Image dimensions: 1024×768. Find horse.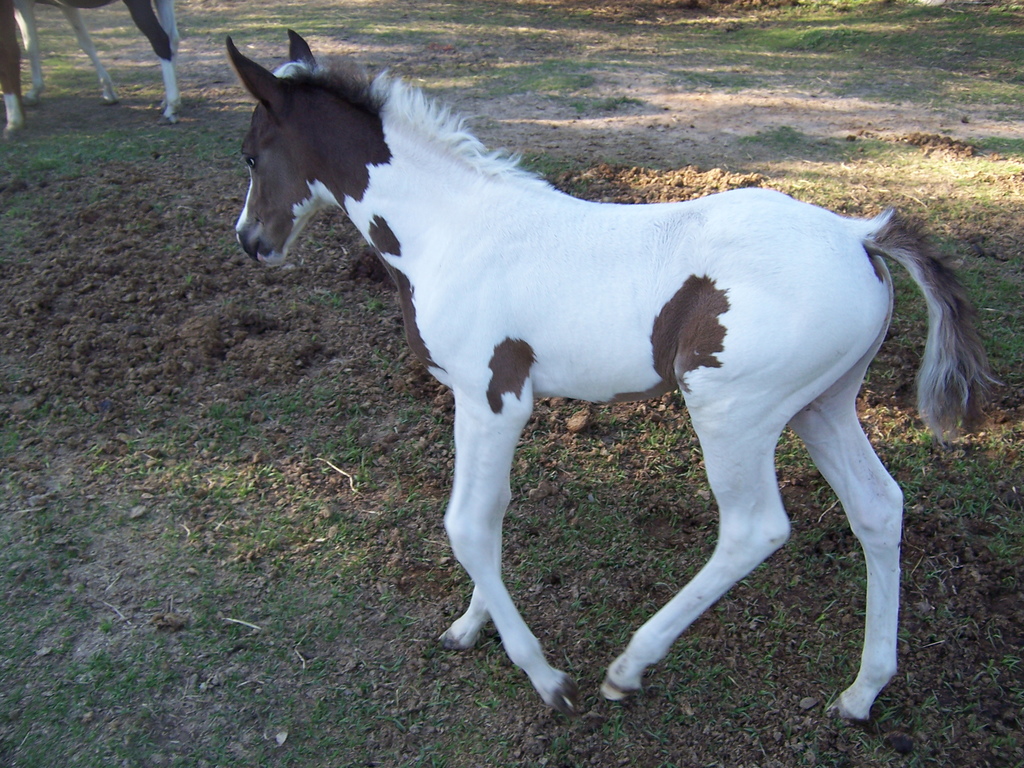
pyautogui.locateOnScreen(0, 0, 186, 127).
